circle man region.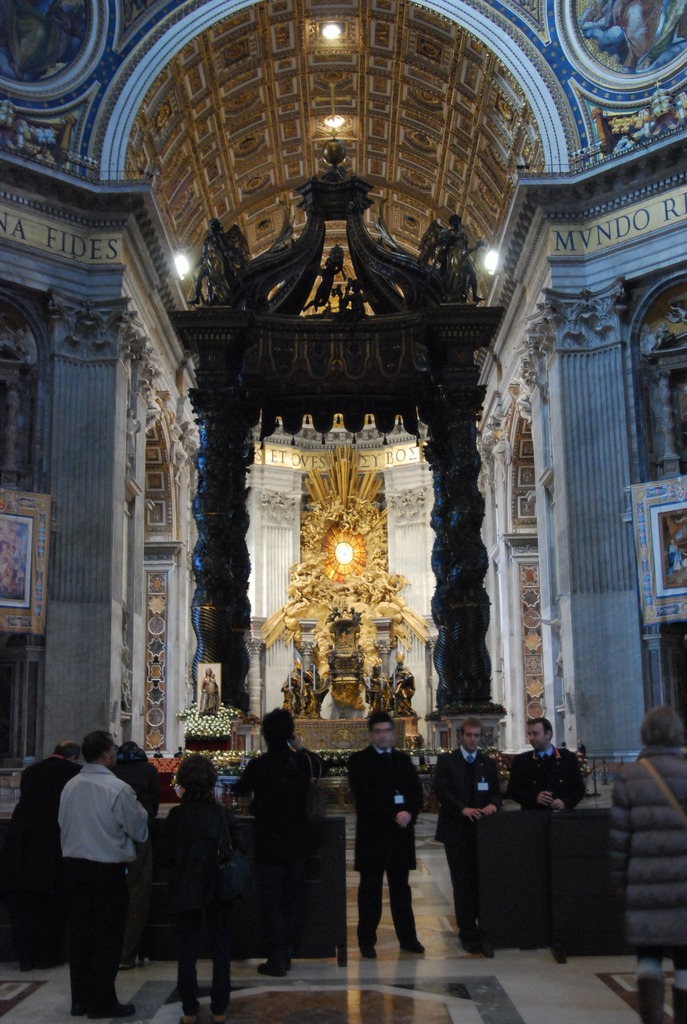
Region: [228, 700, 322, 987].
